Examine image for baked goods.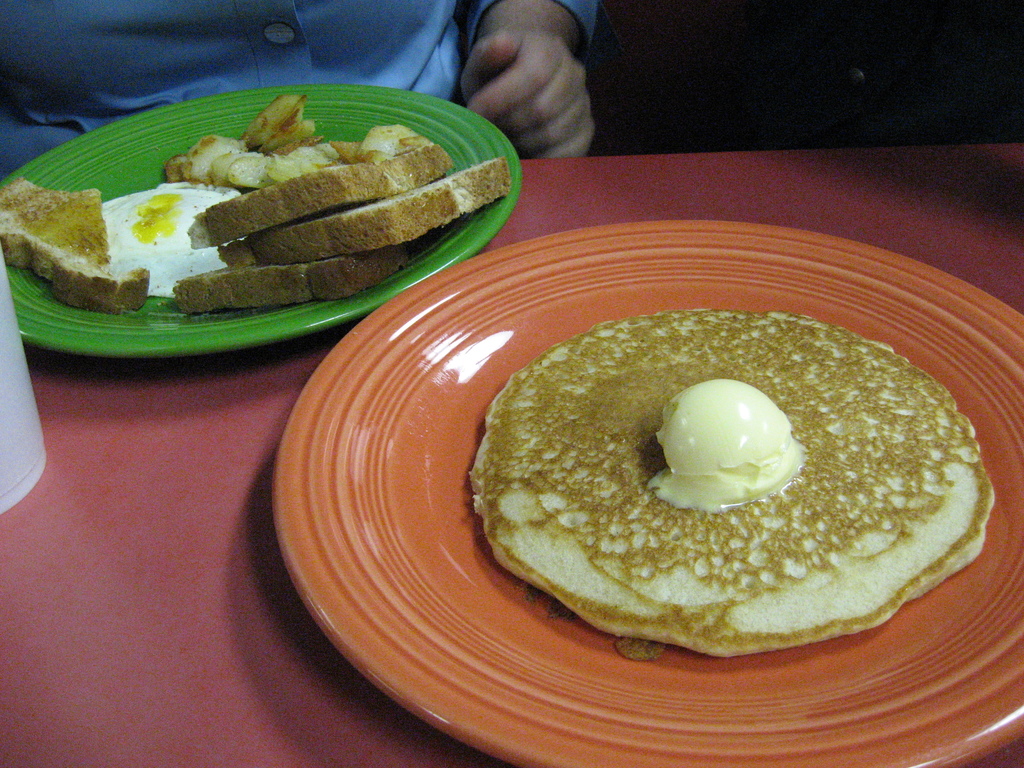
Examination result: <box>467,307,996,663</box>.
